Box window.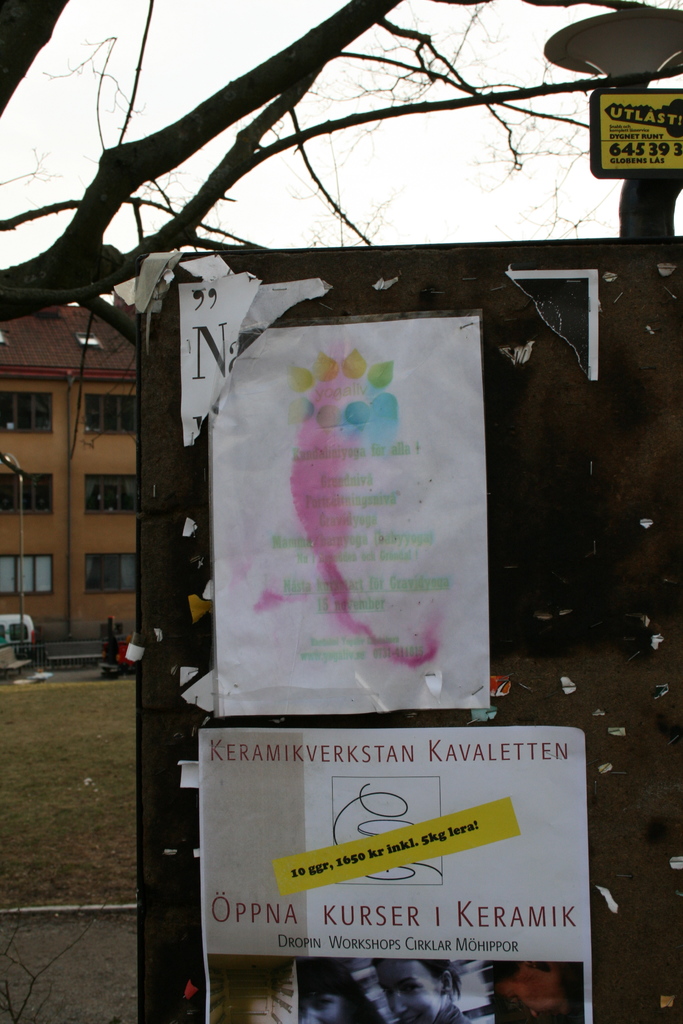
l=0, t=469, r=50, b=515.
